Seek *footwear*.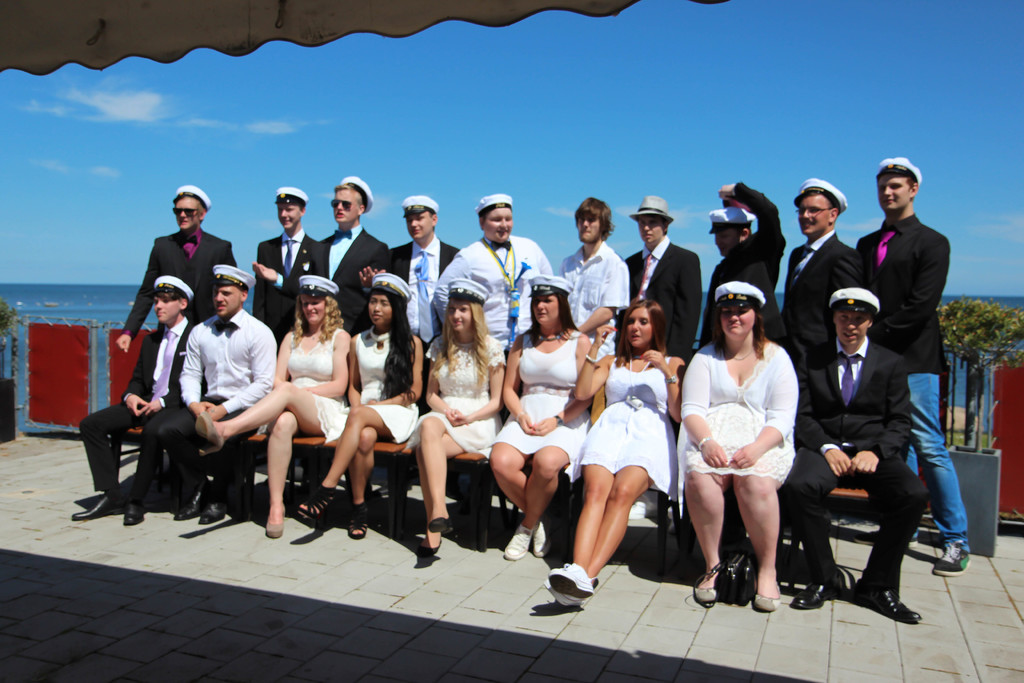
BBox(934, 538, 973, 573).
